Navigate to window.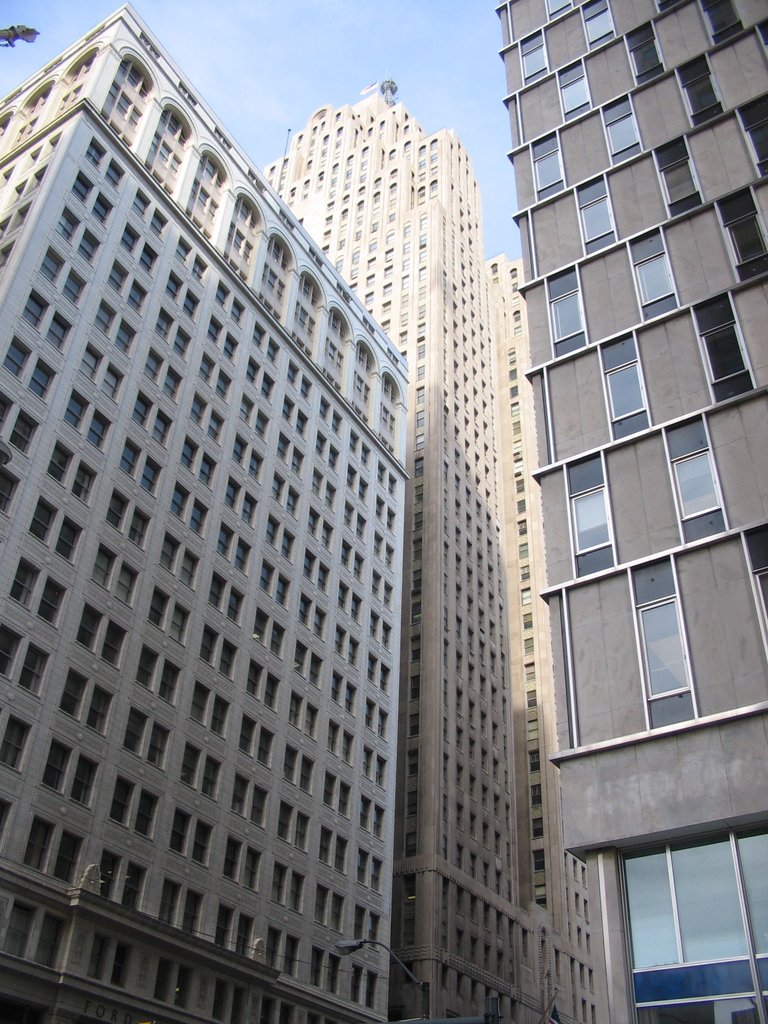
Navigation target: Rect(191, 388, 209, 431).
